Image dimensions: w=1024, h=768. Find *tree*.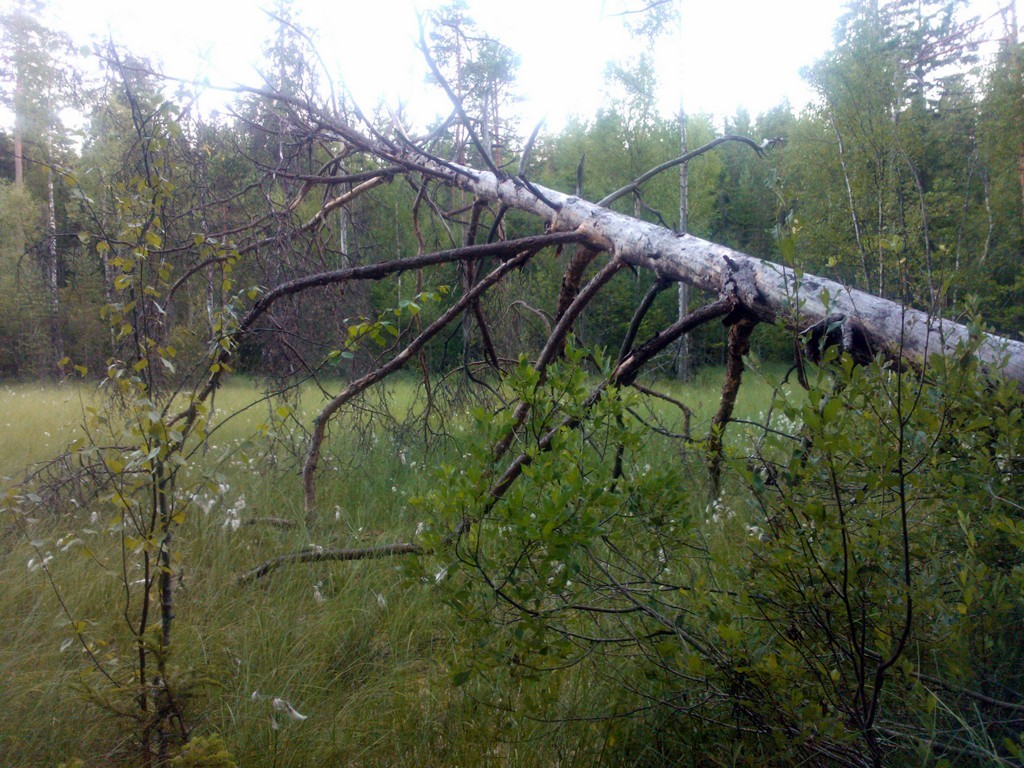
[left=791, top=0, right=930, bottom=369].
